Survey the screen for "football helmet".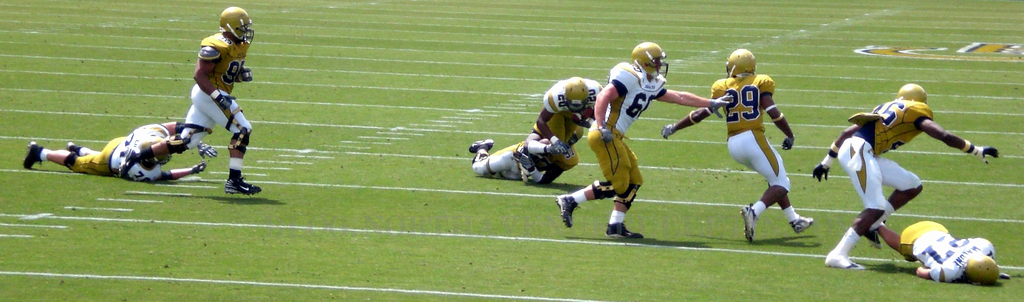
Survey found: [724, 46, 758, 77].
